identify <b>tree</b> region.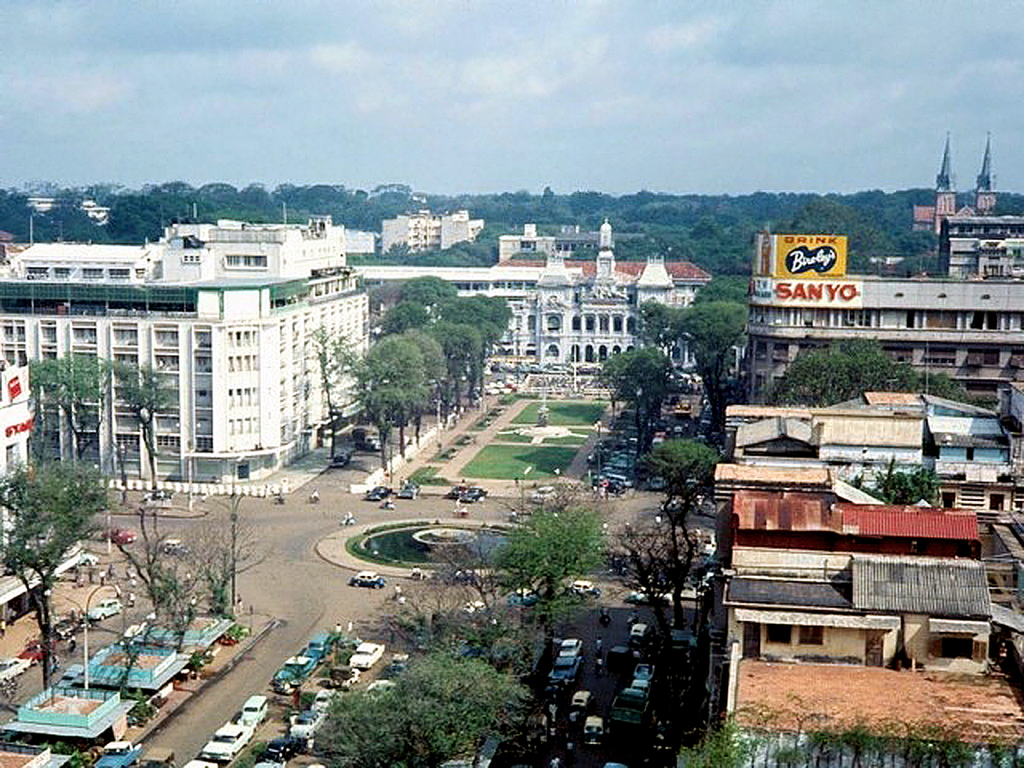
Region: {"x1": 631, "y1": 299, "x2": 751, "y2": 425}.
